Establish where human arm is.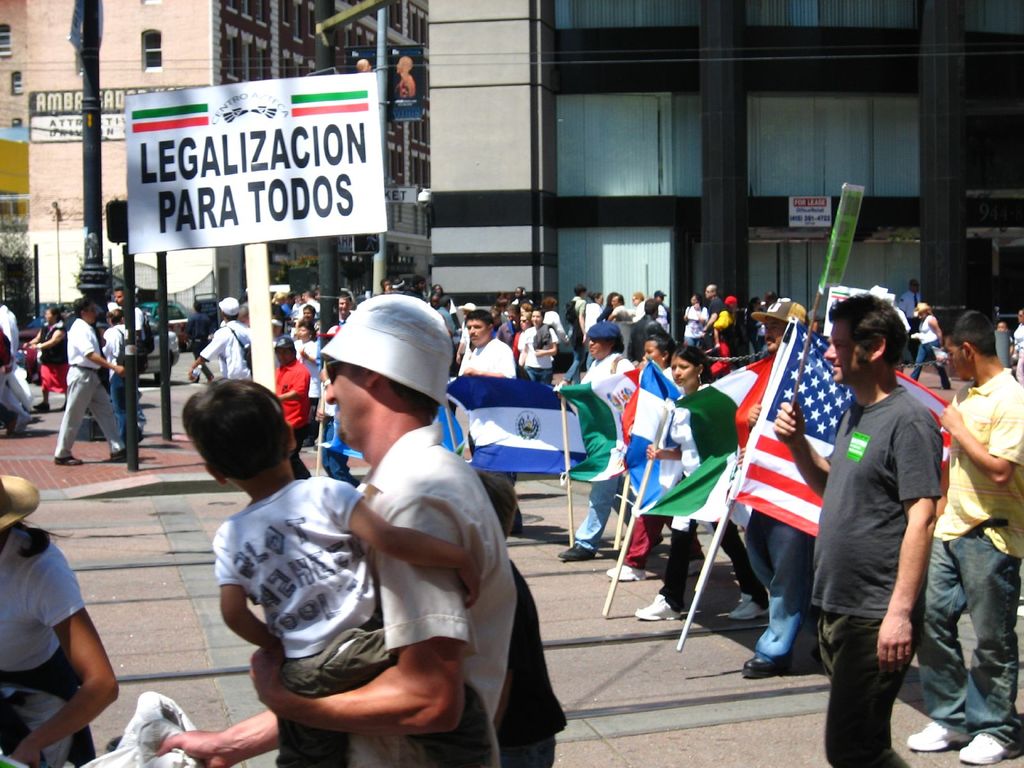
Established at 154/706/289/767.
